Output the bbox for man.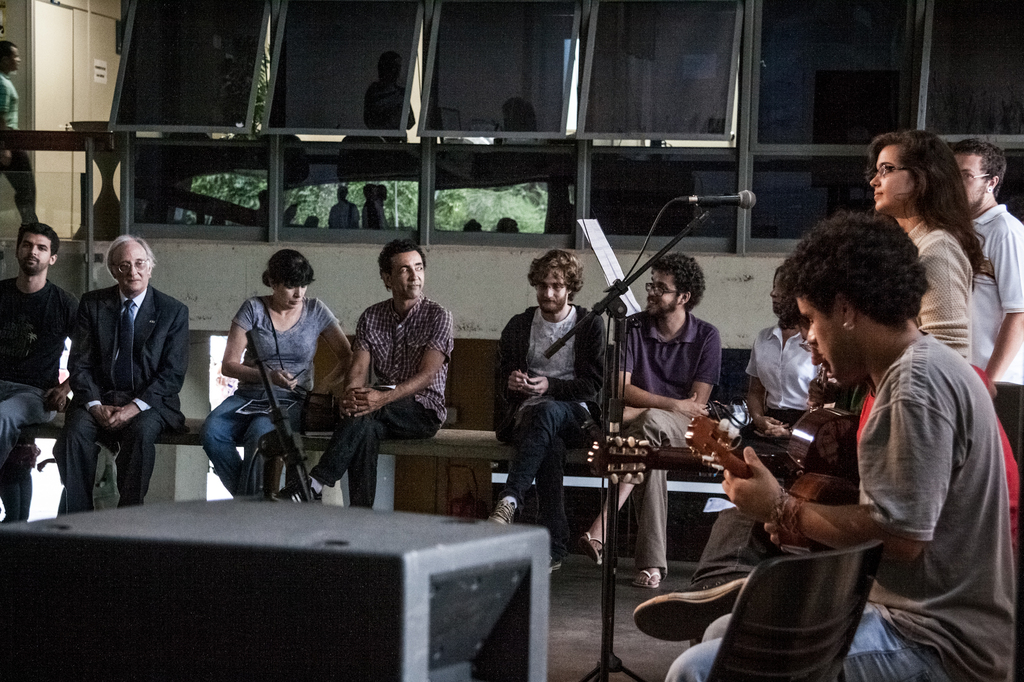
region(479, 249, 602, 573).
